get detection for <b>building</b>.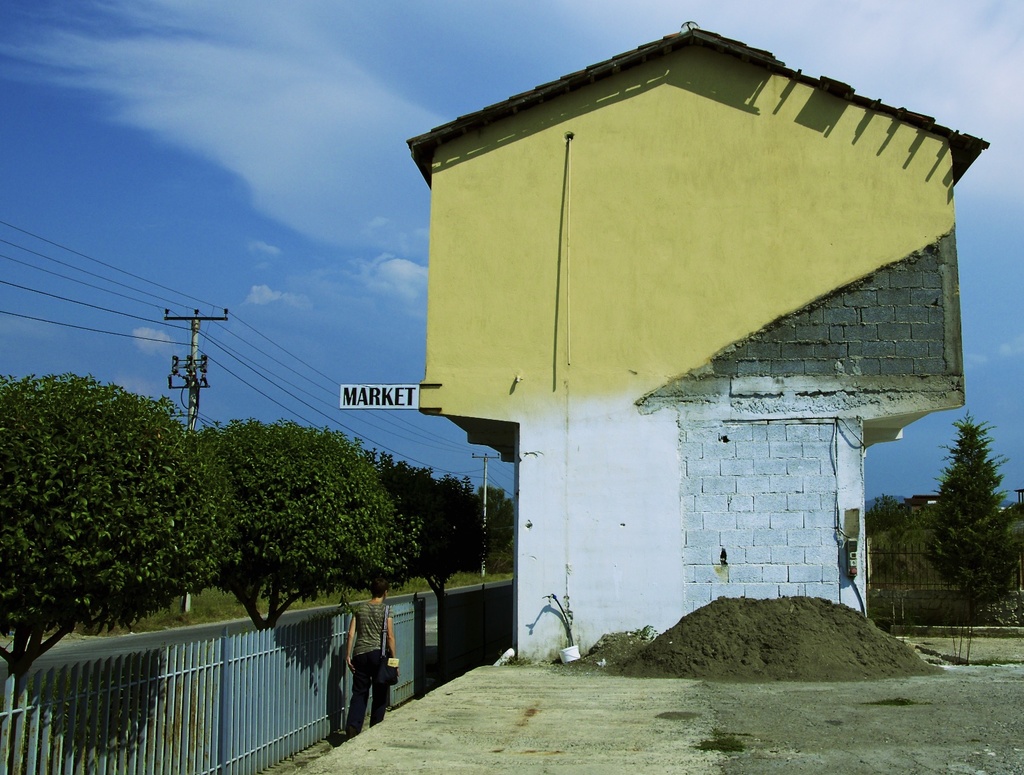
Detection: [x1=405, y1=29, x2=993, y2=667].
